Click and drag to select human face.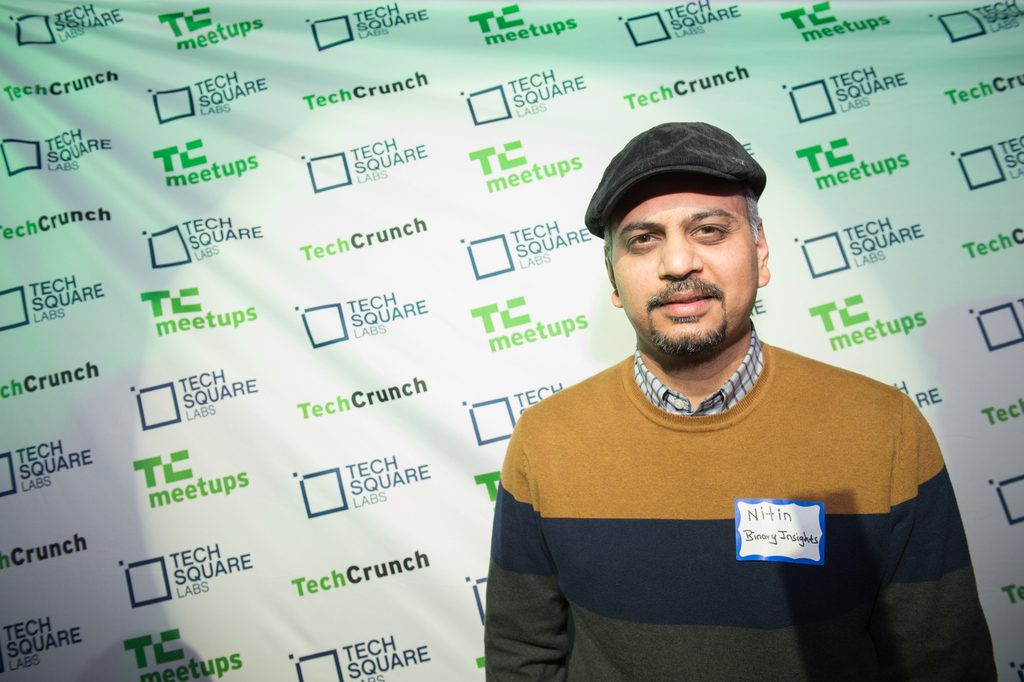
Selection: left=614, top=183, right=754, bottom=357.
